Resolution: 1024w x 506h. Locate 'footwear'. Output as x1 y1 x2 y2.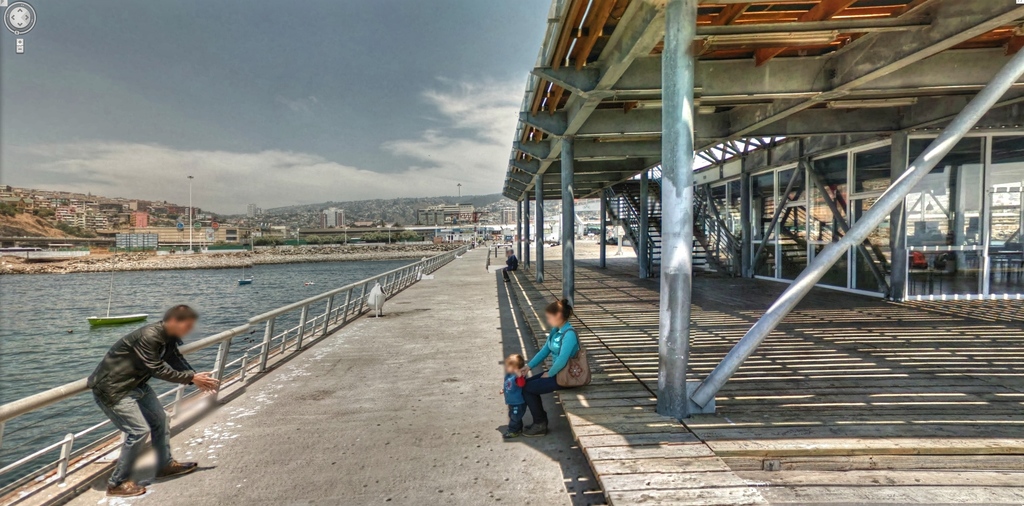
501 432 521 437.
